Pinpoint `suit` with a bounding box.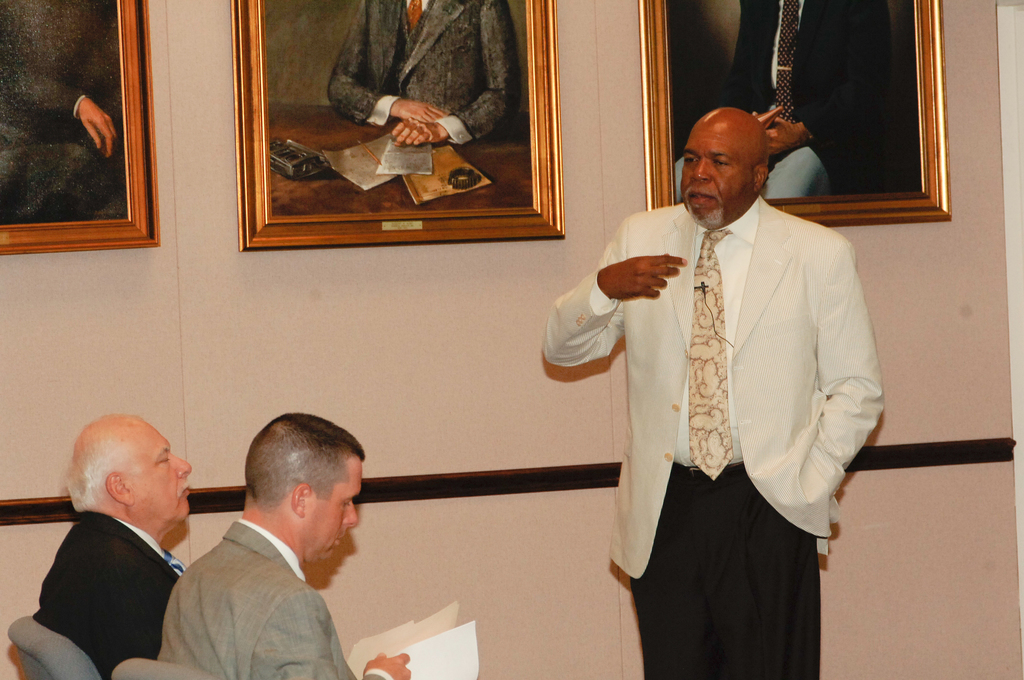
bbox=[673, 1, 893, 210].
